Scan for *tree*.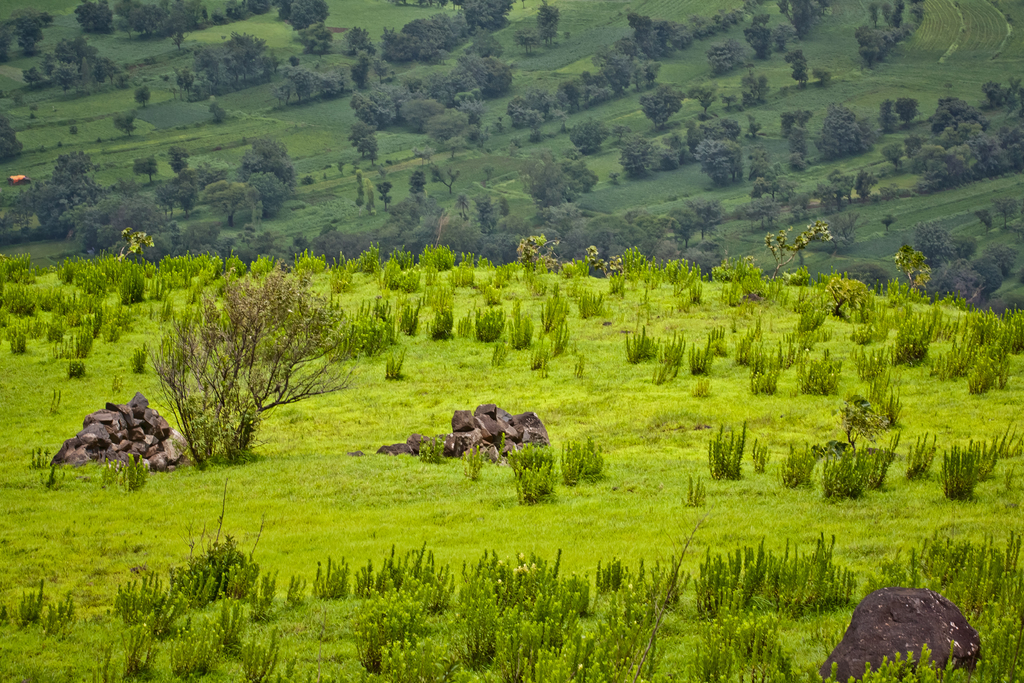
Scan result: Rect(708, 41, 739, 70).
